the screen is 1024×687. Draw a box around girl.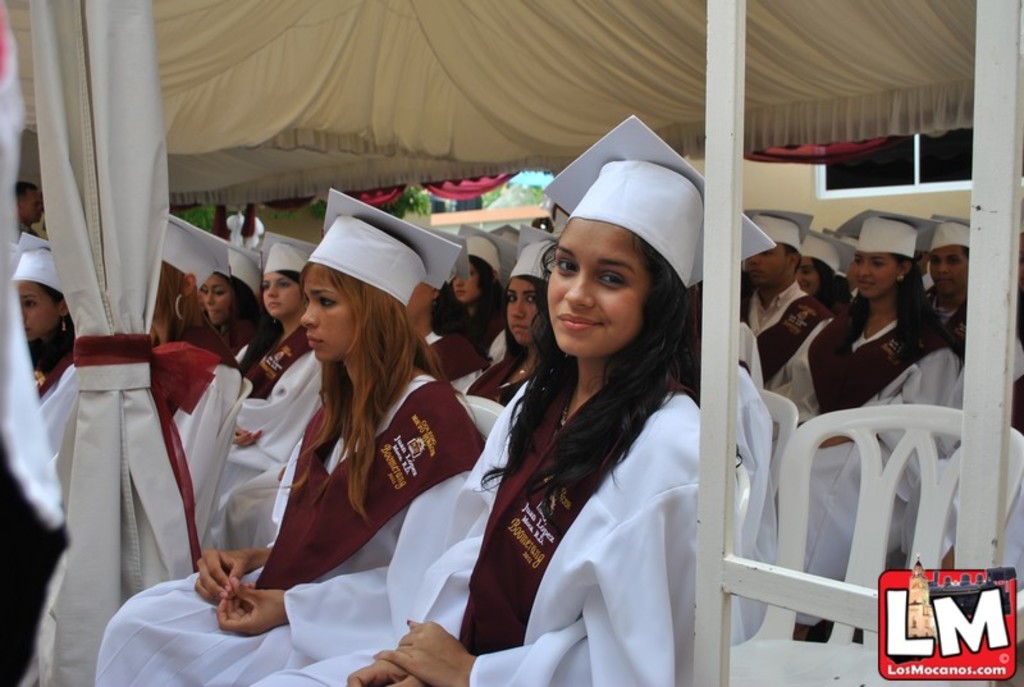
x1=211 y1=229 x2=321 y2=544.
